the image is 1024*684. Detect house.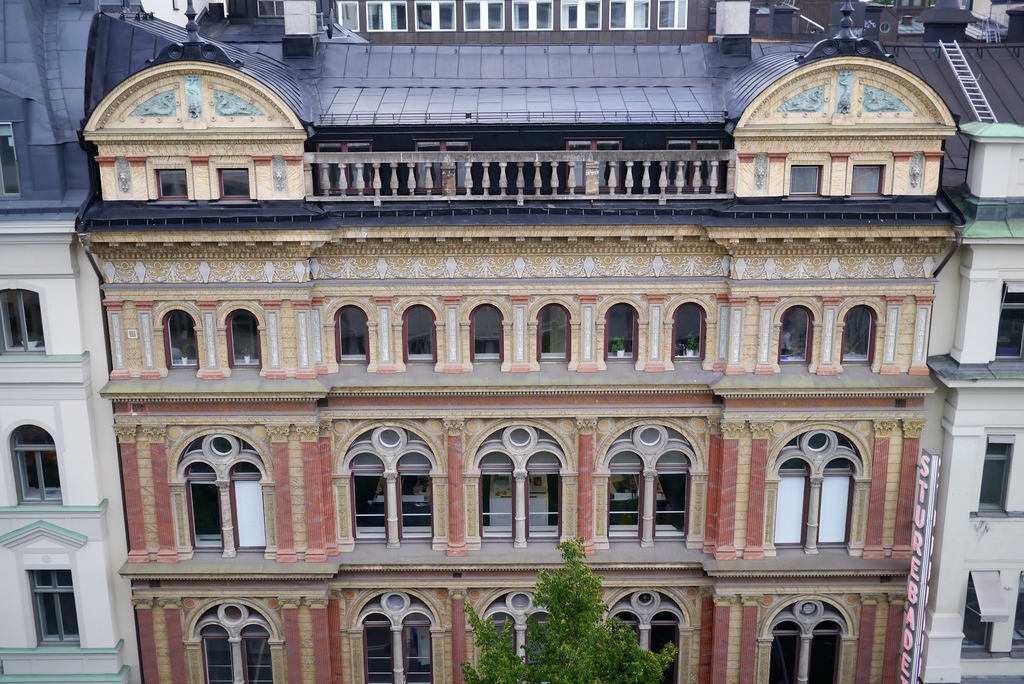
Detection: l=922, t=22, r=1016, b=683.
